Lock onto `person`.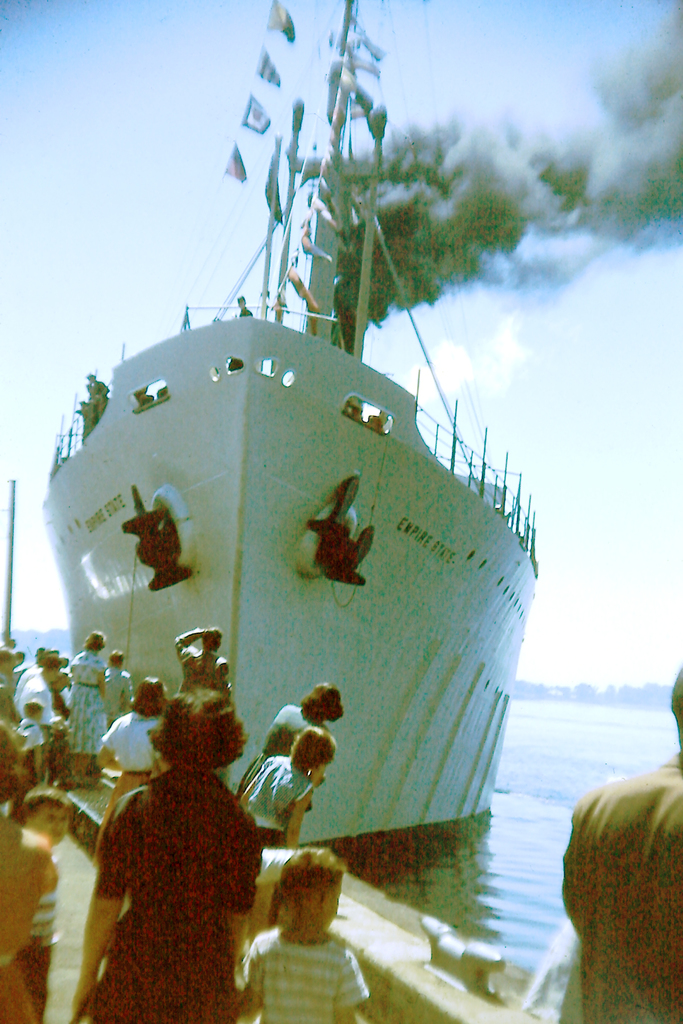
Locked: box(232, 715, 335, 851).
